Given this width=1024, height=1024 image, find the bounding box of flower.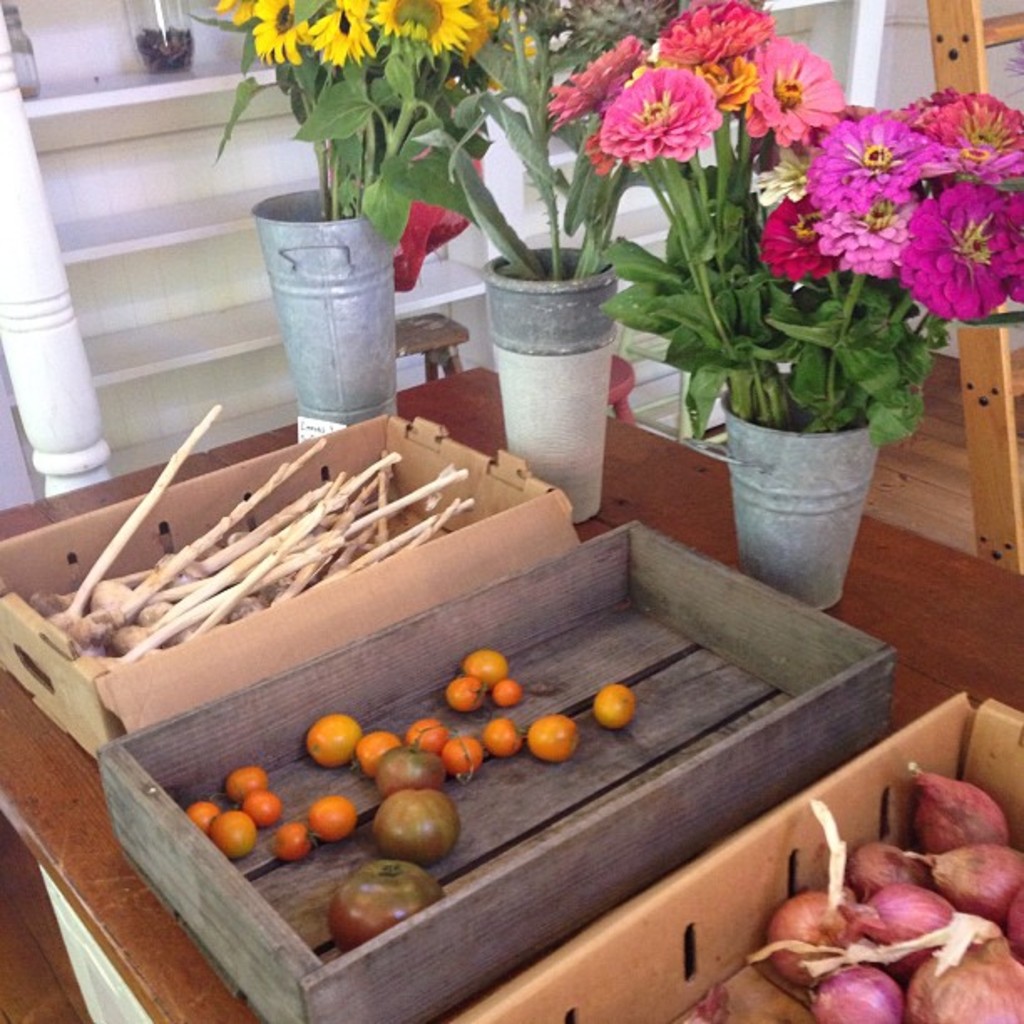
(x1=258, y1=0, x2=323, y2=70).
